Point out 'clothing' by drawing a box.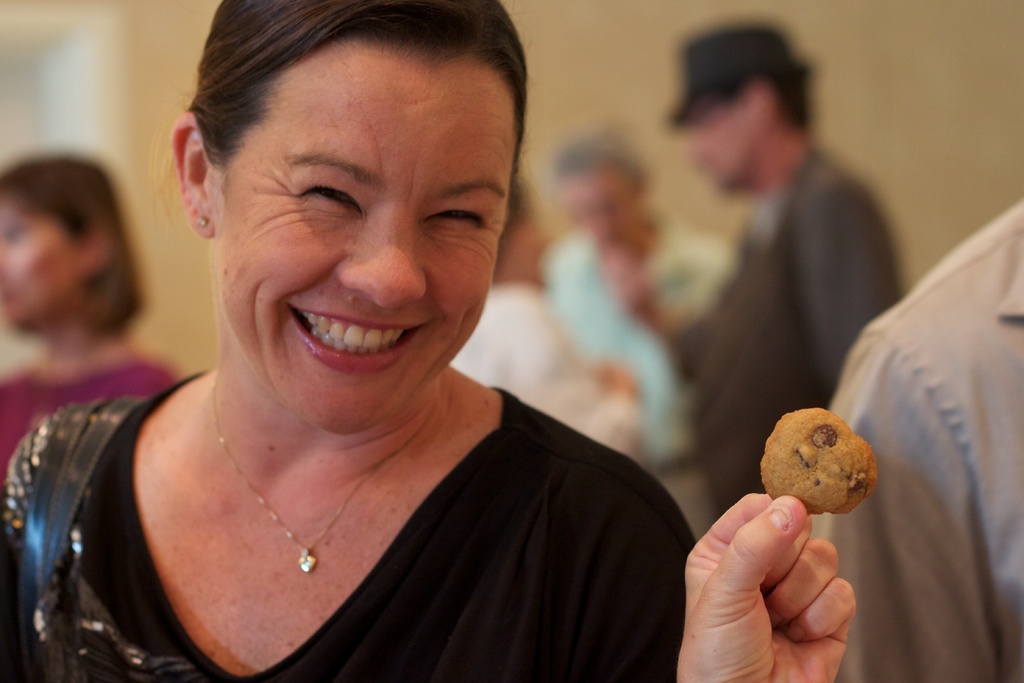
bbox=(674, 150, 920, 528).
